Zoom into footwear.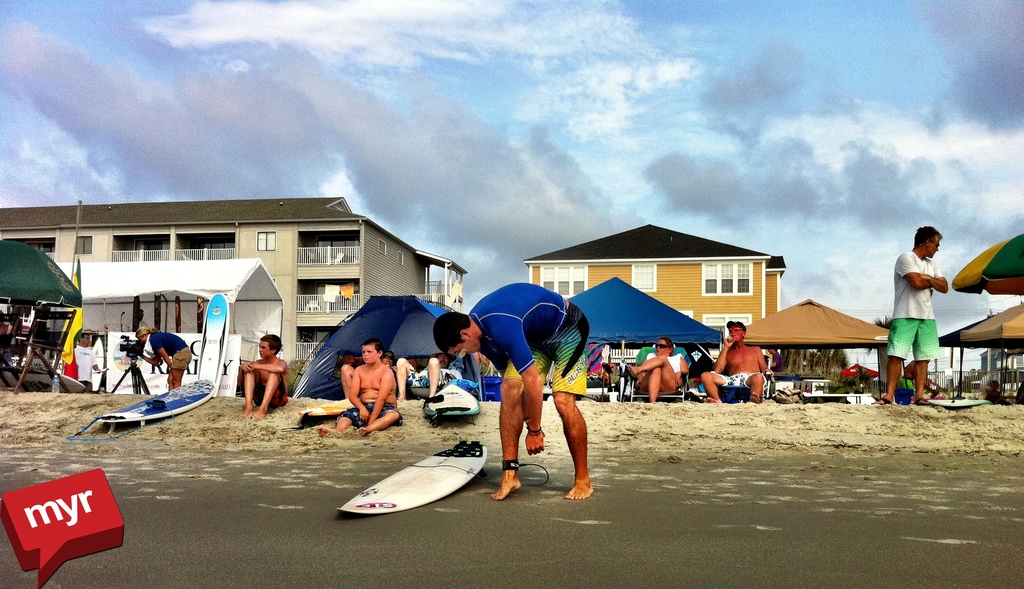
Zoom target: {"x1": 916, "y1": 399, "x2": 932, "y2": 407}.
